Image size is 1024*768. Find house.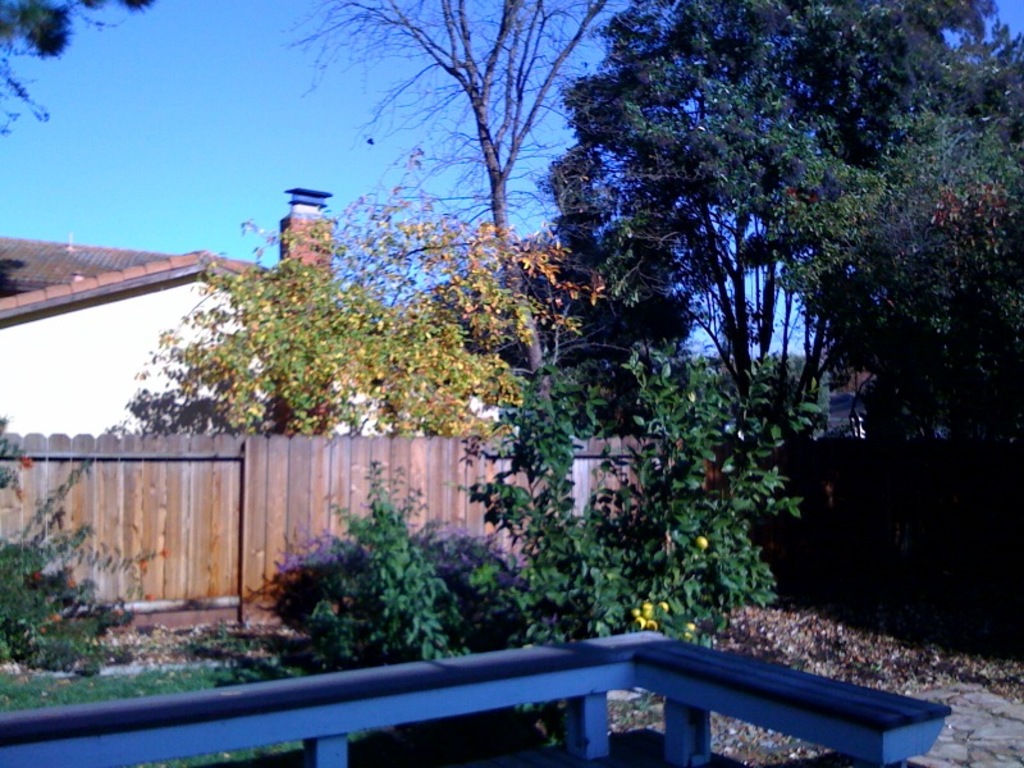
bbox=(818, 356, 869, 435).
